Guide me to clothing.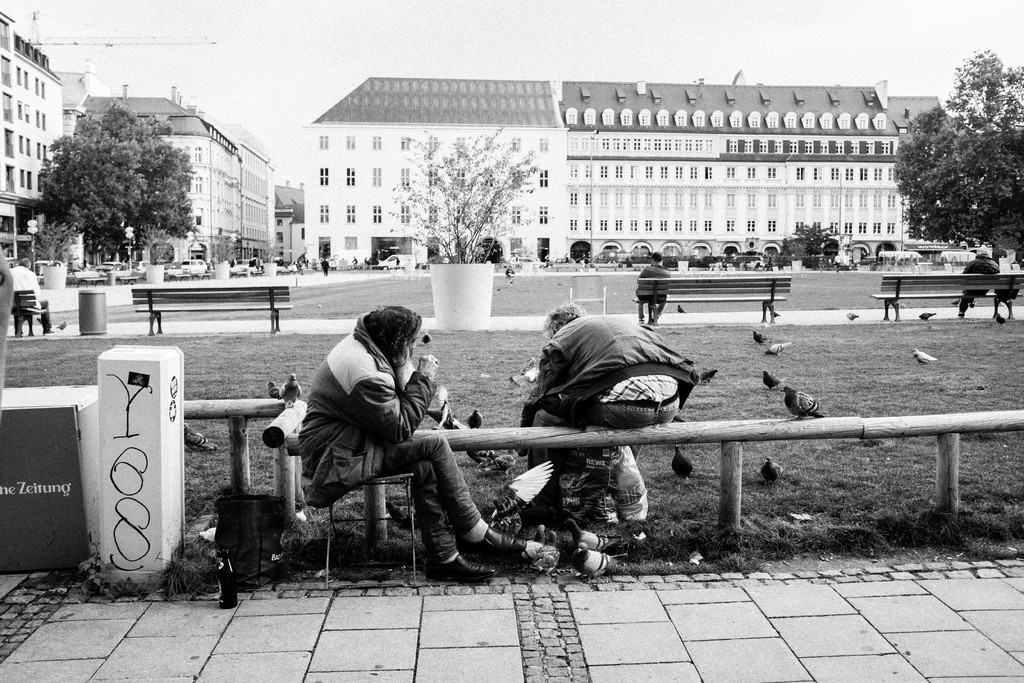
Guidance: {"x1": 297, "y1": 313, "x2": 479, "y2": 562}.
